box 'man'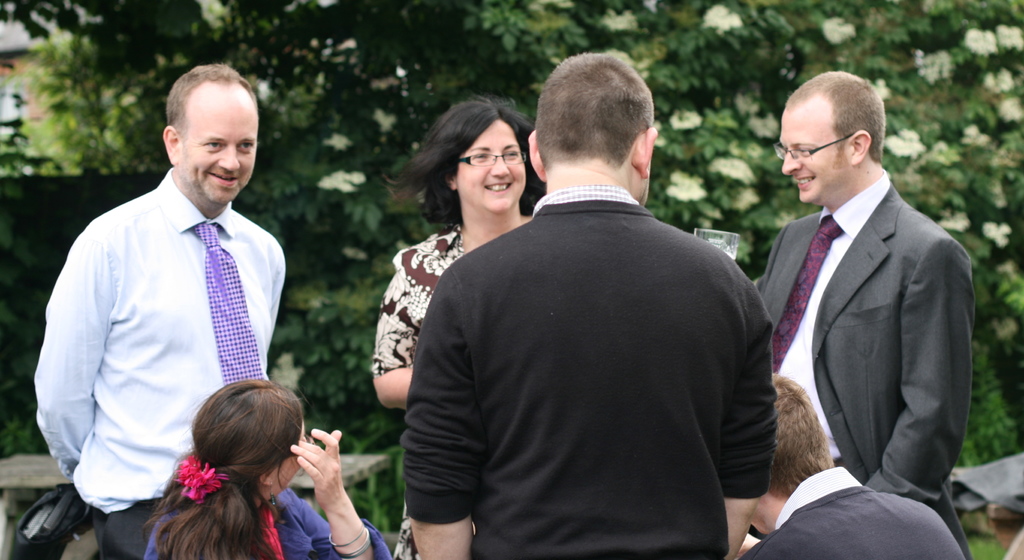
743 373 966 559
